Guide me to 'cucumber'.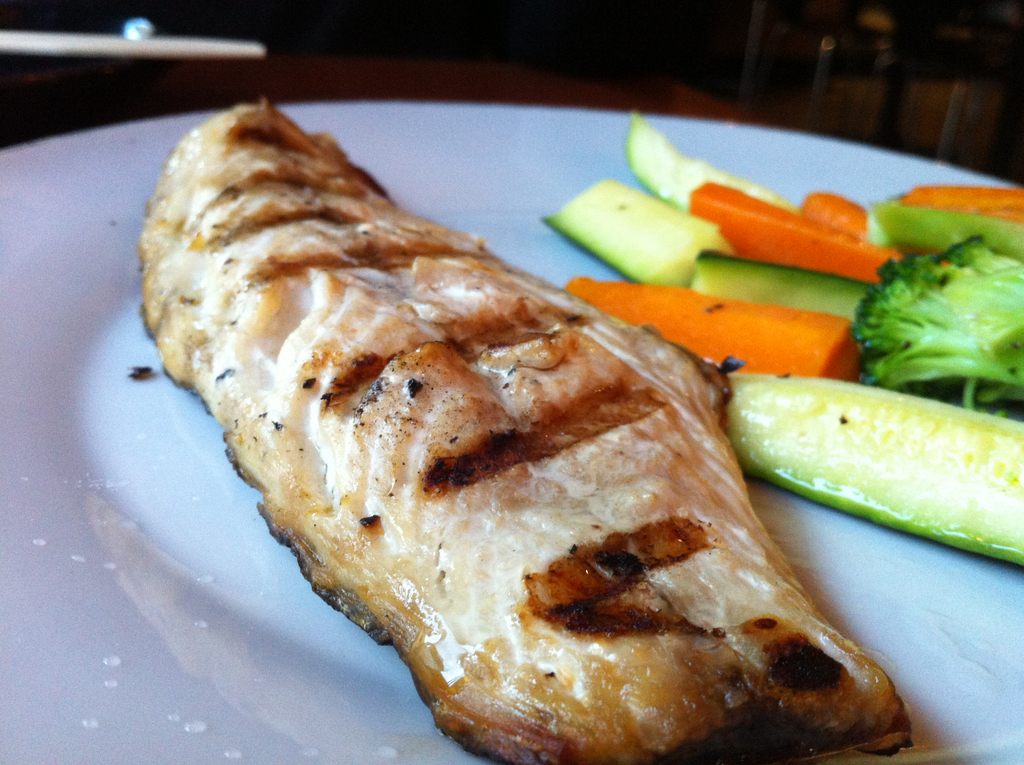
Guidance: <box>717,336,1006,545</box>.
